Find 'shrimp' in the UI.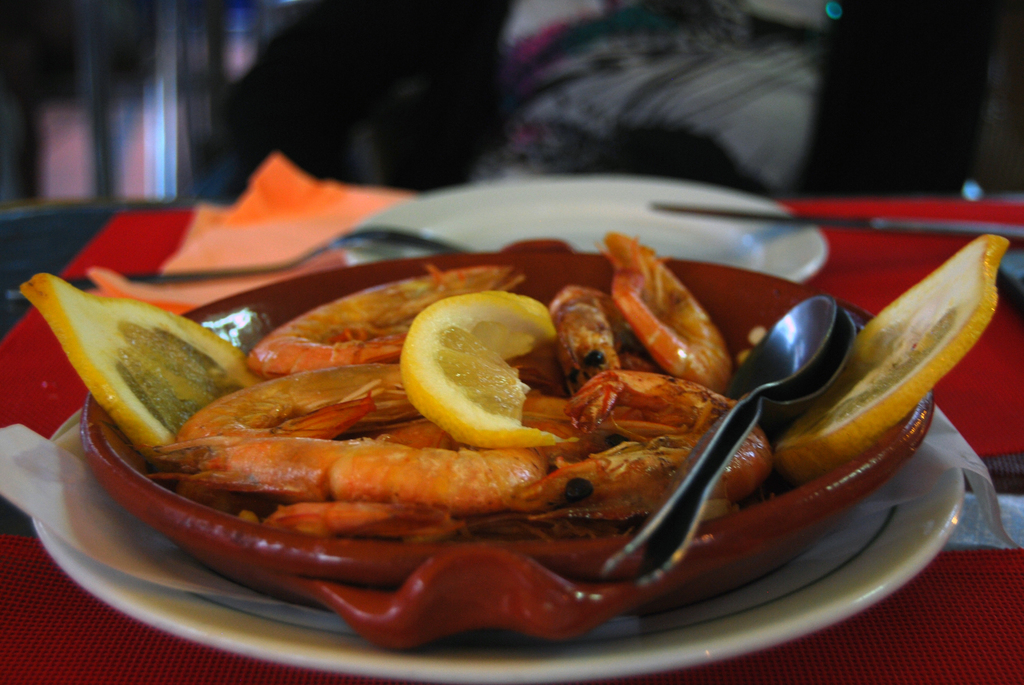
UI element at box(148, 433, 548, 513).
